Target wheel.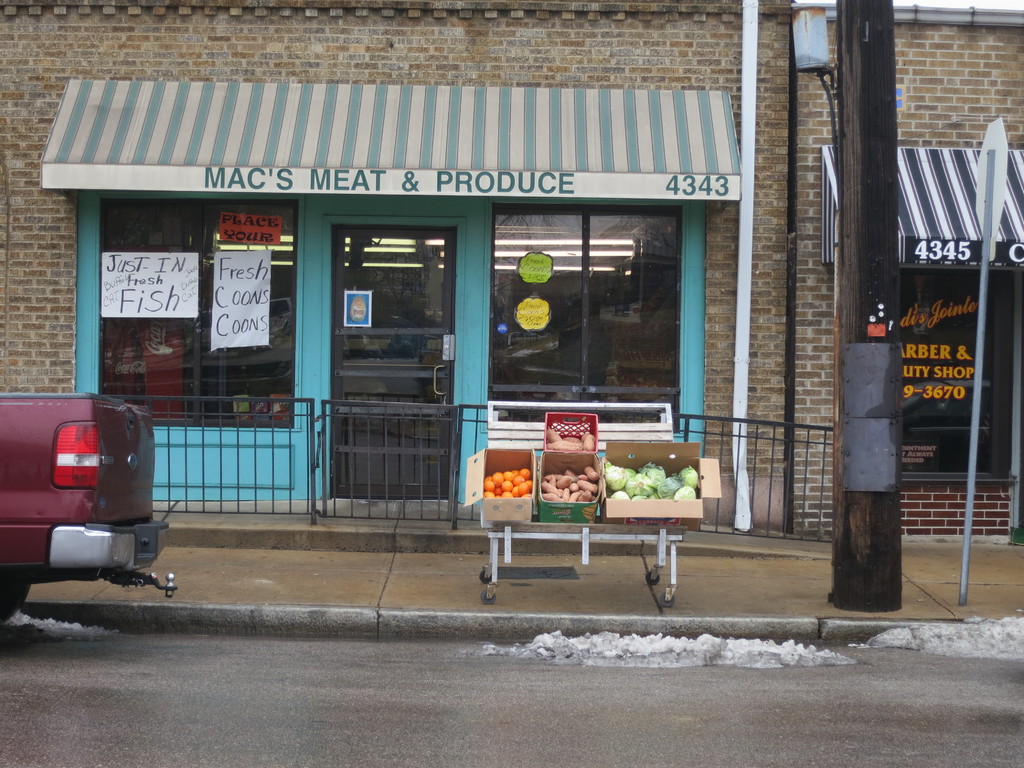
Target region: (475,586,500,605).
